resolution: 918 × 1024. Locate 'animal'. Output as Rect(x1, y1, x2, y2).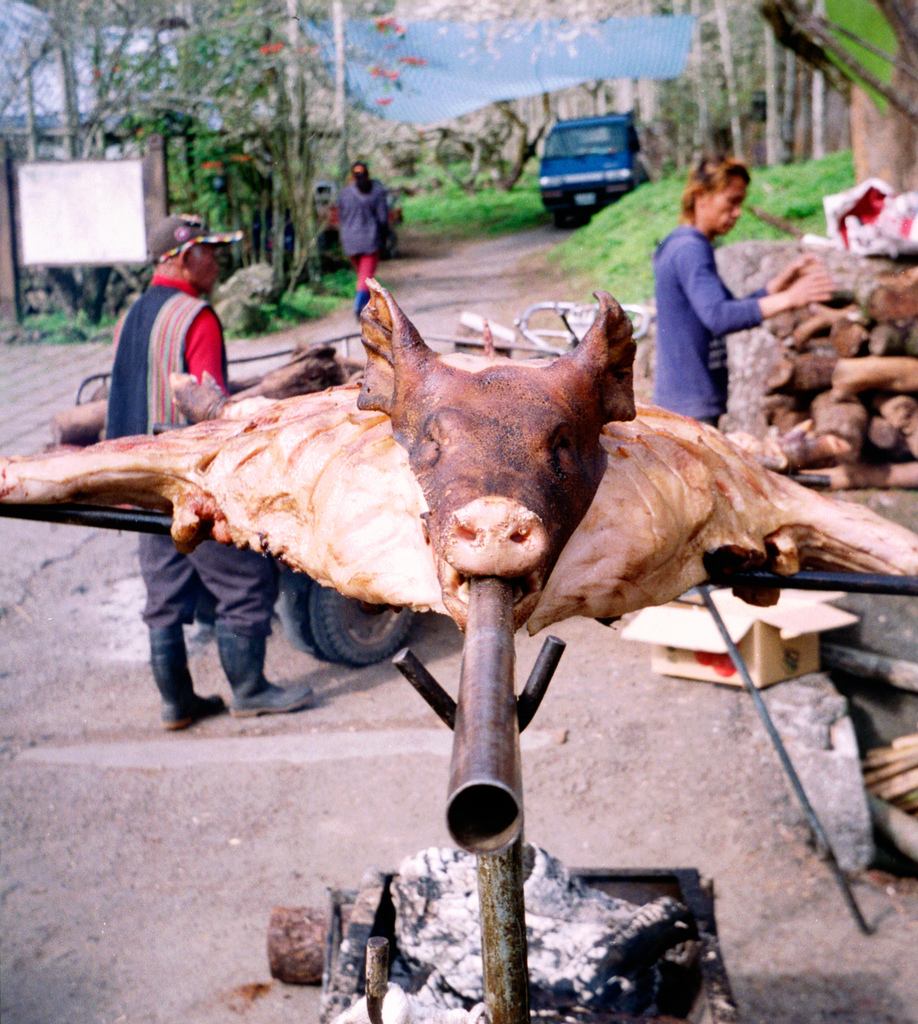
Rect(357, 279, 634, 634).
